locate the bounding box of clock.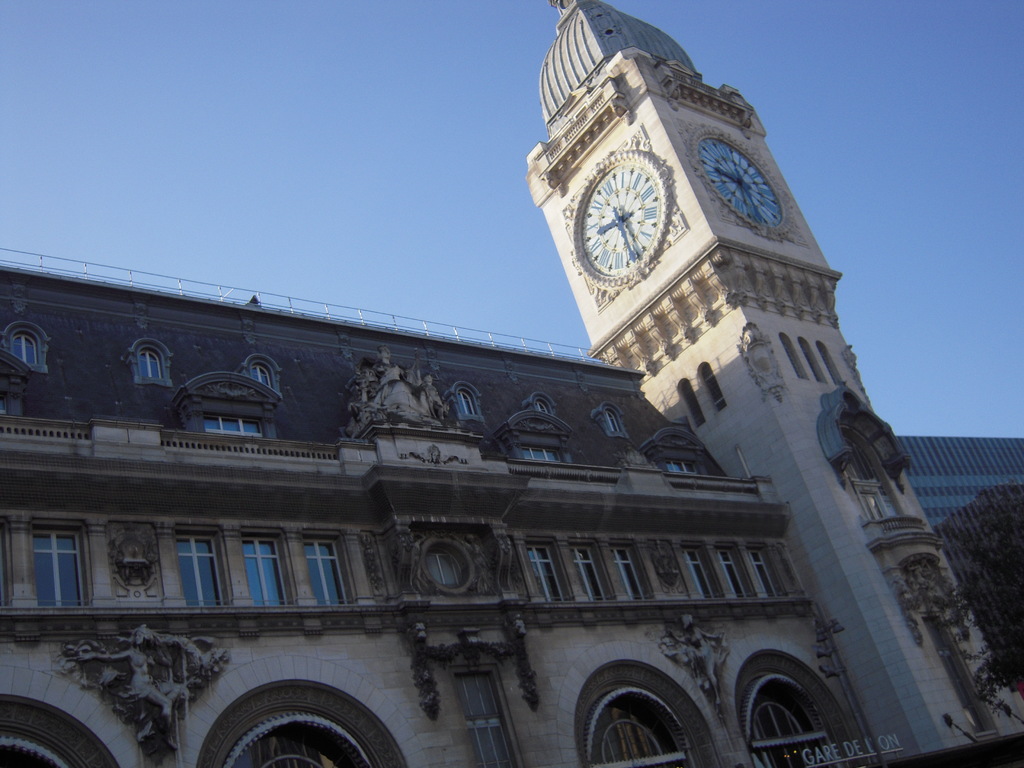
Bounding box: l=572, t=152, r=671, b=287.
